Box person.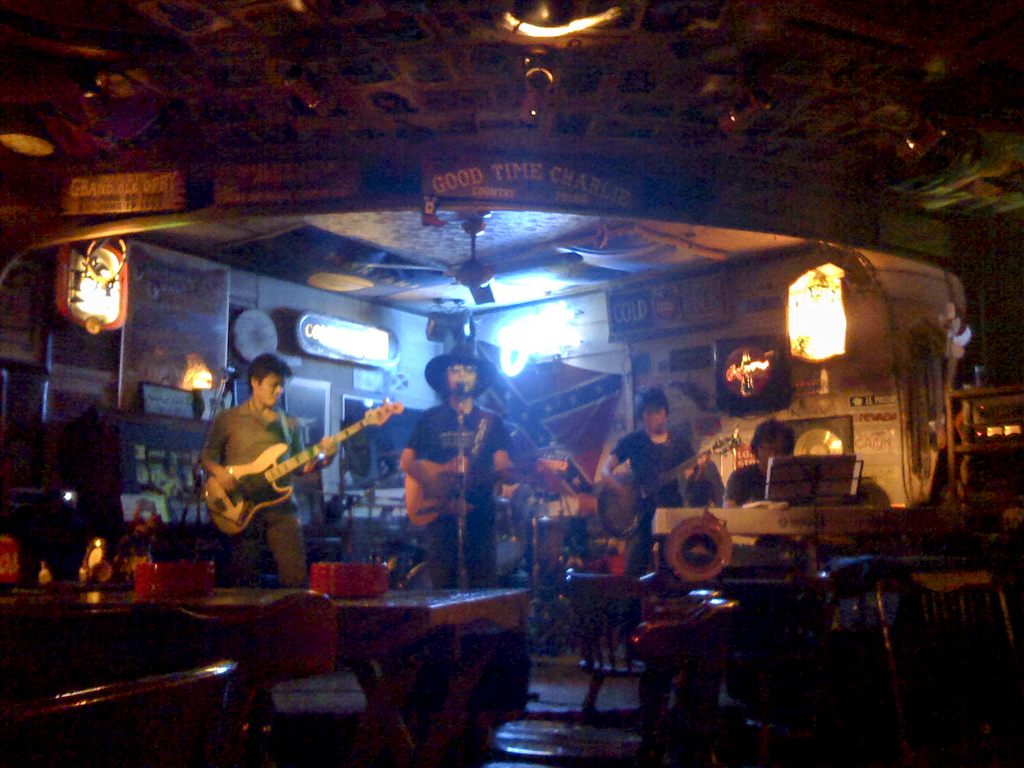
[left=714, top=405, right=797, bottom=511].
